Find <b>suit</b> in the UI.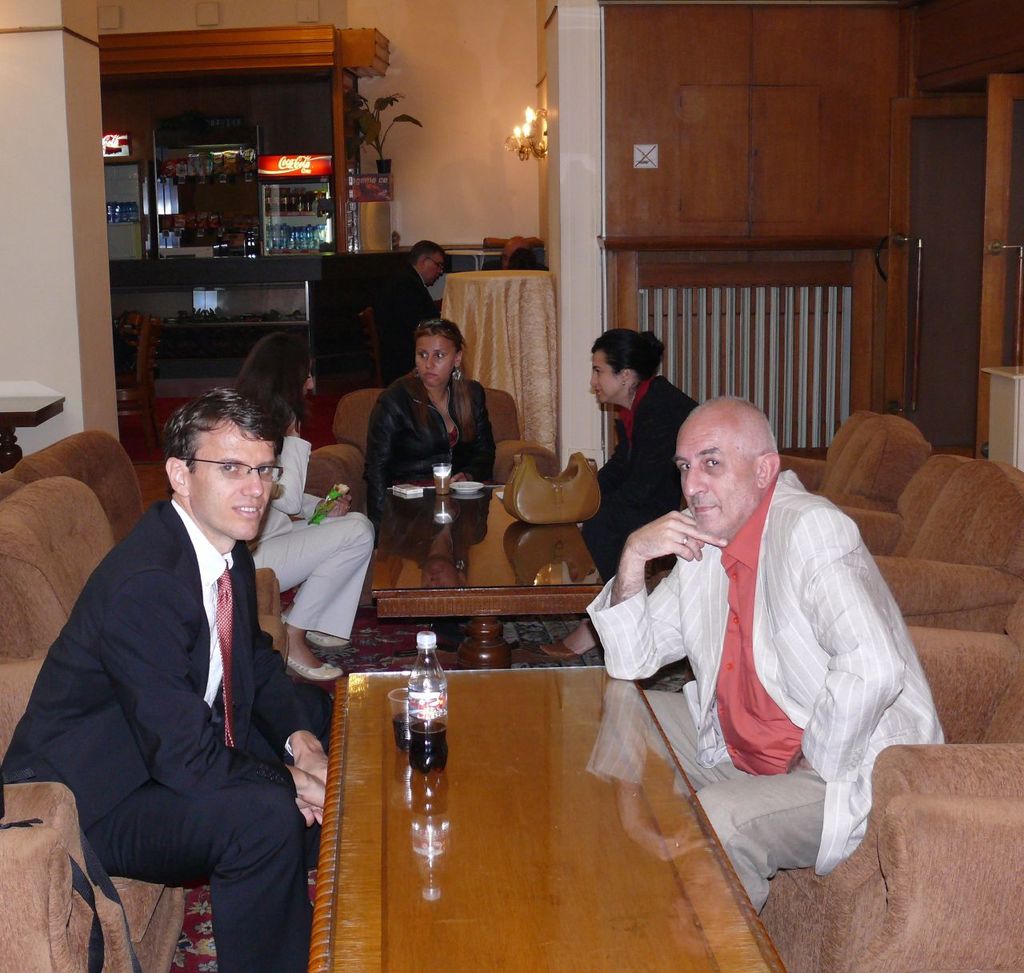
UI element at {"x1": 381, "y1": 260, "x2": 441, "y2": 378}.
